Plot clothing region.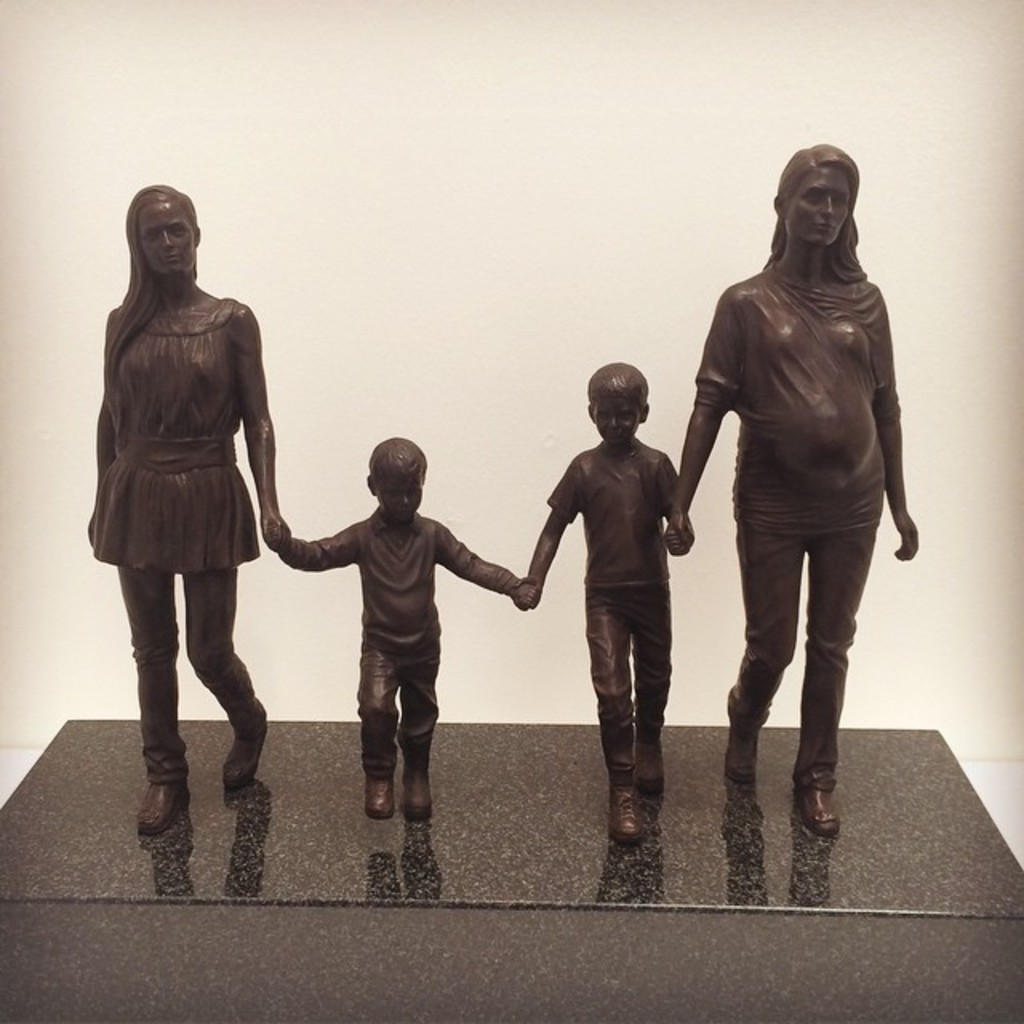
Plotted at [left=88, top=293, right=269, bottom=784].
